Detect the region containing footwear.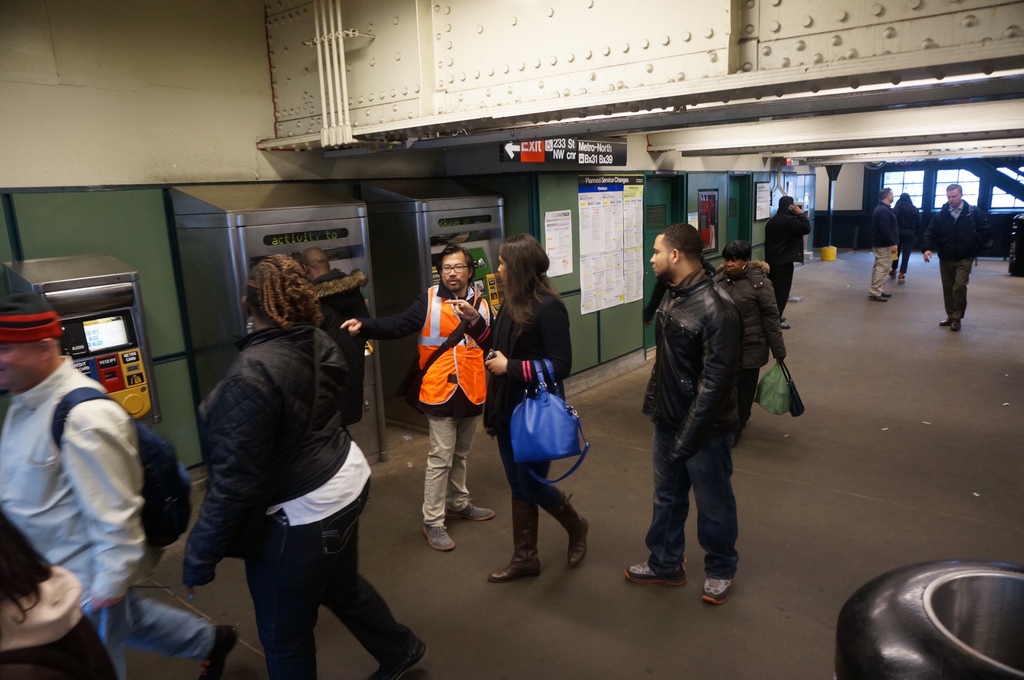
778, 324, 793, 333.
